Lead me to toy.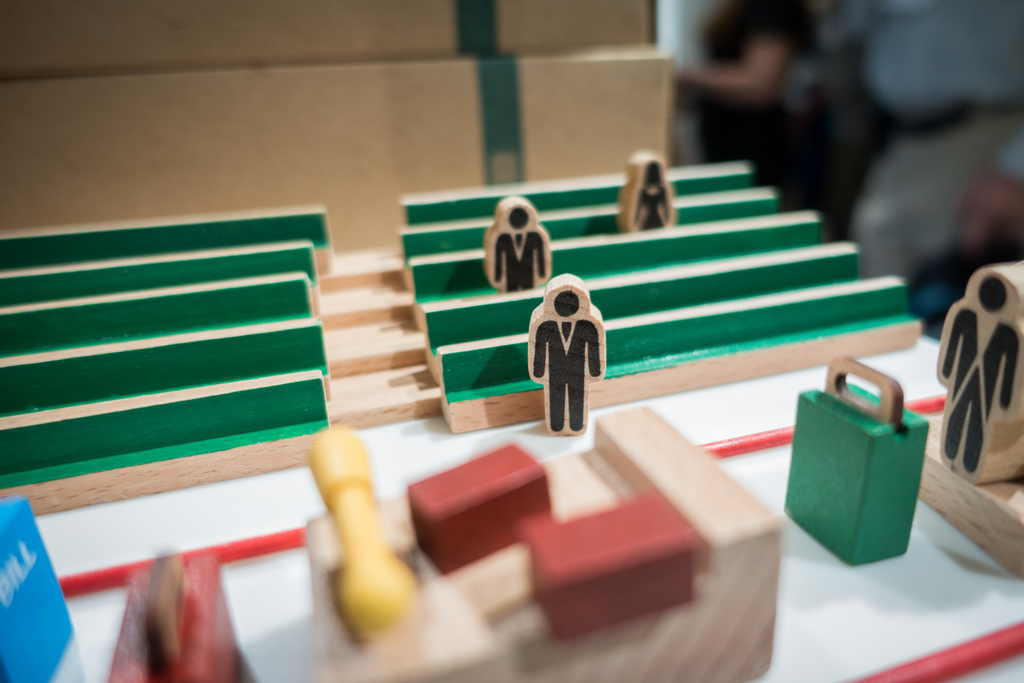
Lead to Rect(481, 195, 557, 304).
